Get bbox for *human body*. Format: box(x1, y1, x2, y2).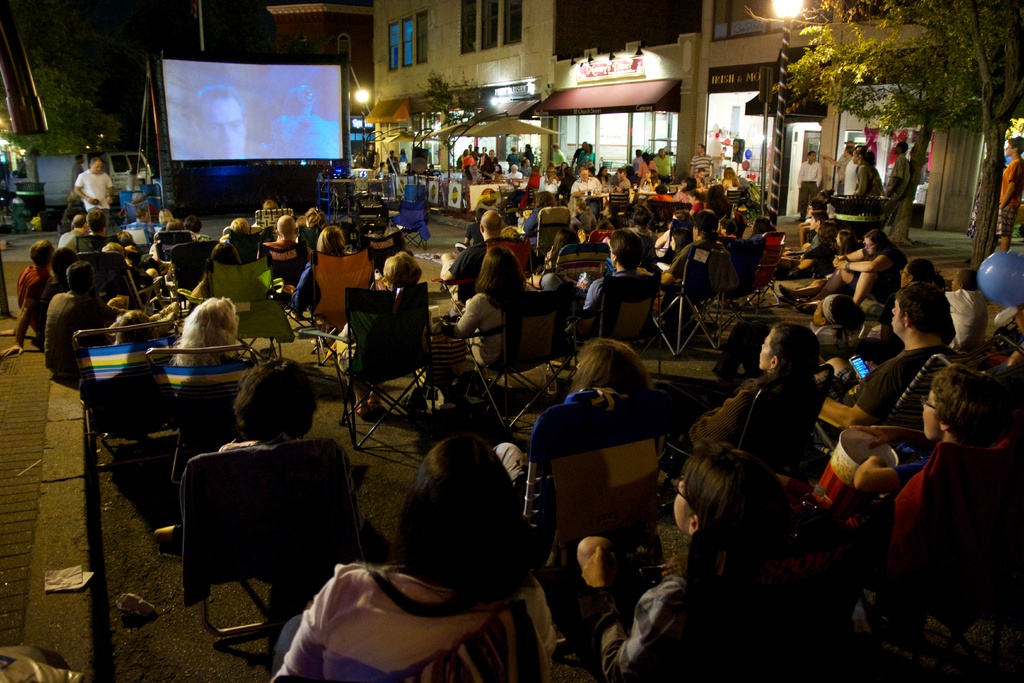
box(188, 246, 241, 300).
